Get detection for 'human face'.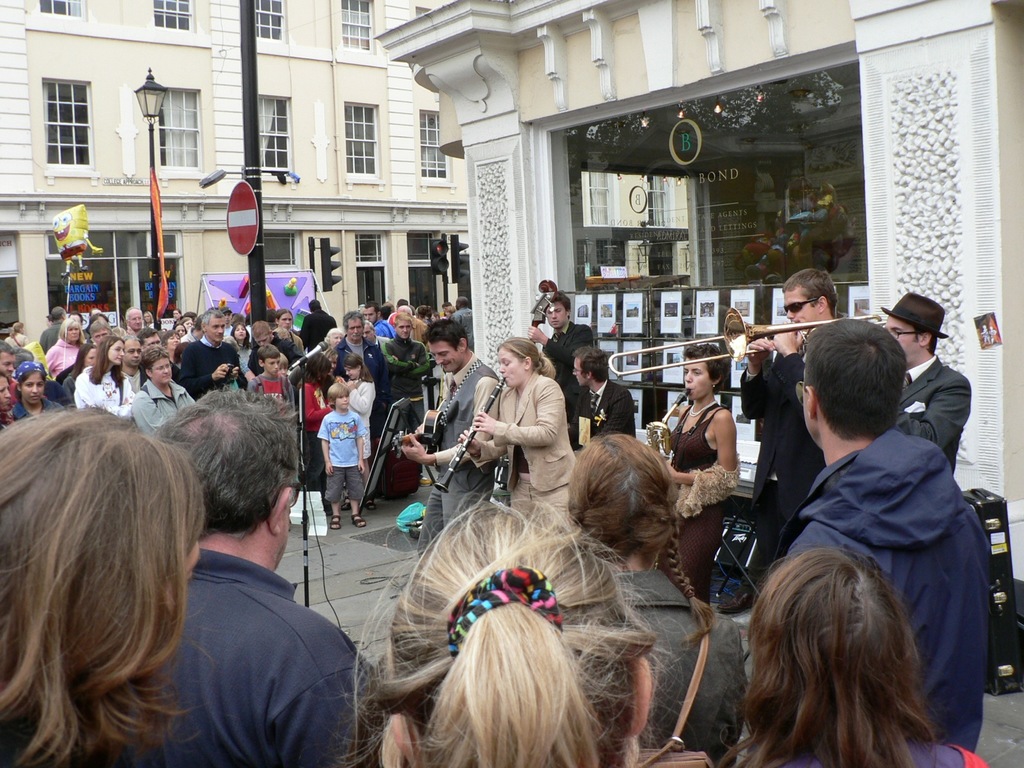
Detection: x1=568, y1=358, x2=586, y2=387.
